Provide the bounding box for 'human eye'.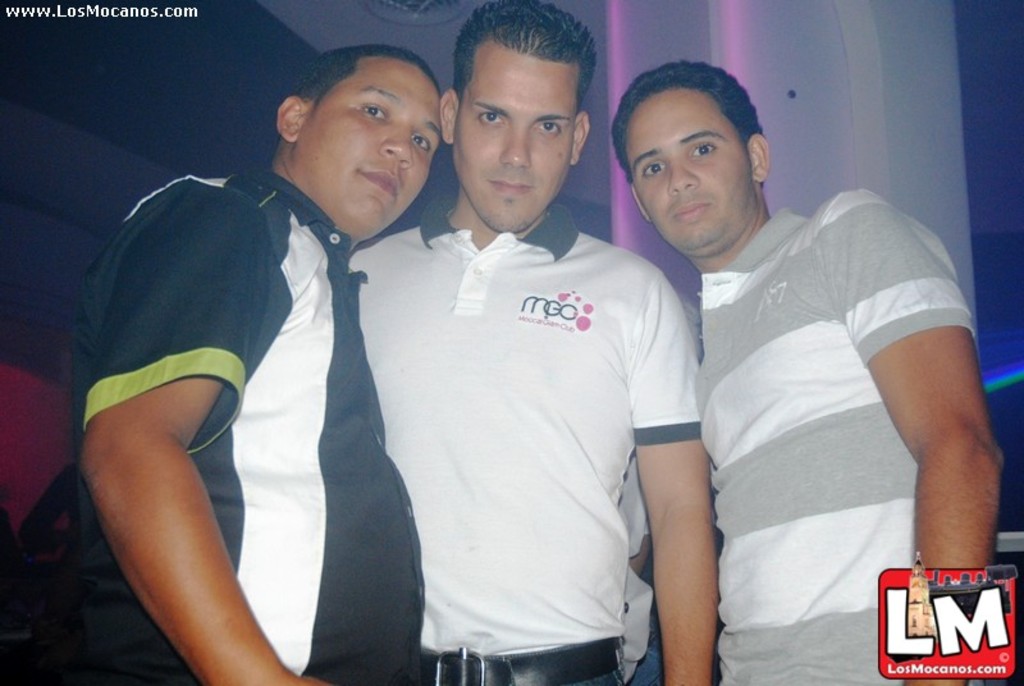
{"x1": 689, "y1": 136, "x2": 726, "y2": 160}.
